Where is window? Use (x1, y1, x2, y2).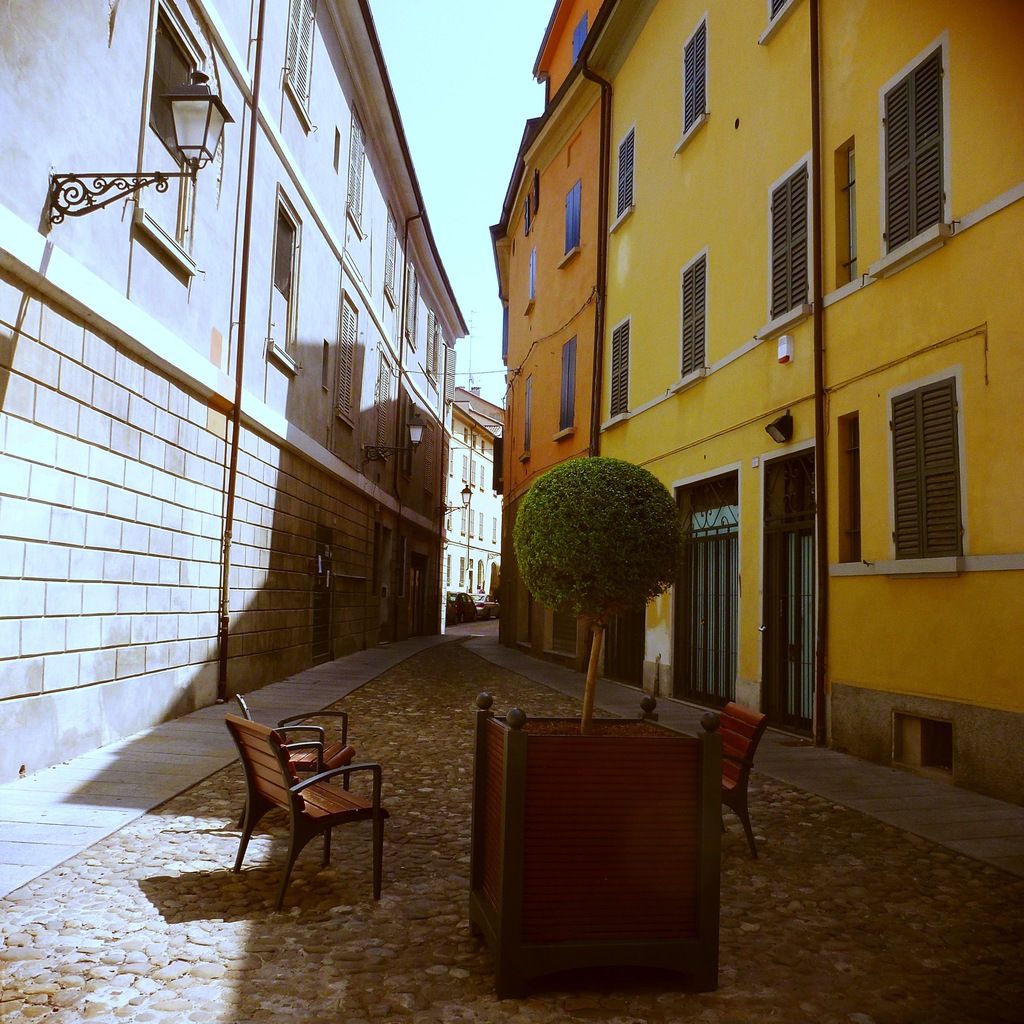
(380, 349, 404, 461).
